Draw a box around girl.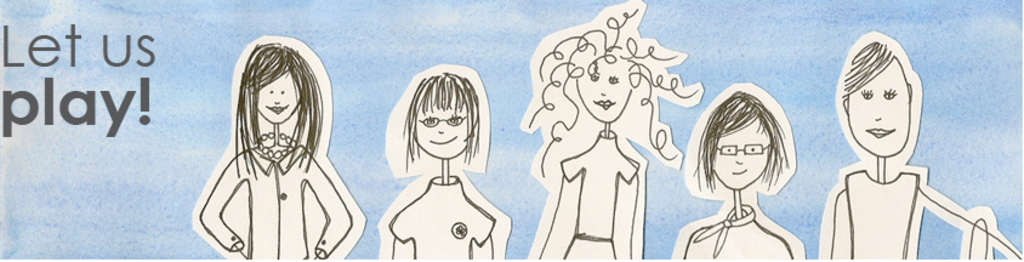
{"left": 386, "top": 70, "right": 499, "bottom": 261}.
